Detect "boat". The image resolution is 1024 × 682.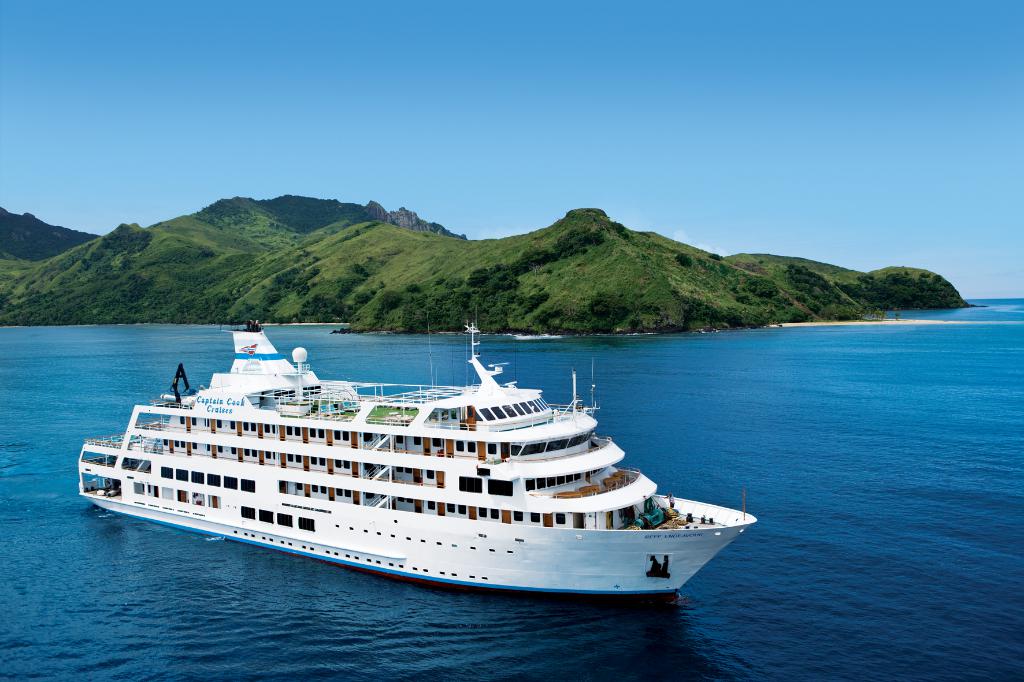
113,316,814,599.
